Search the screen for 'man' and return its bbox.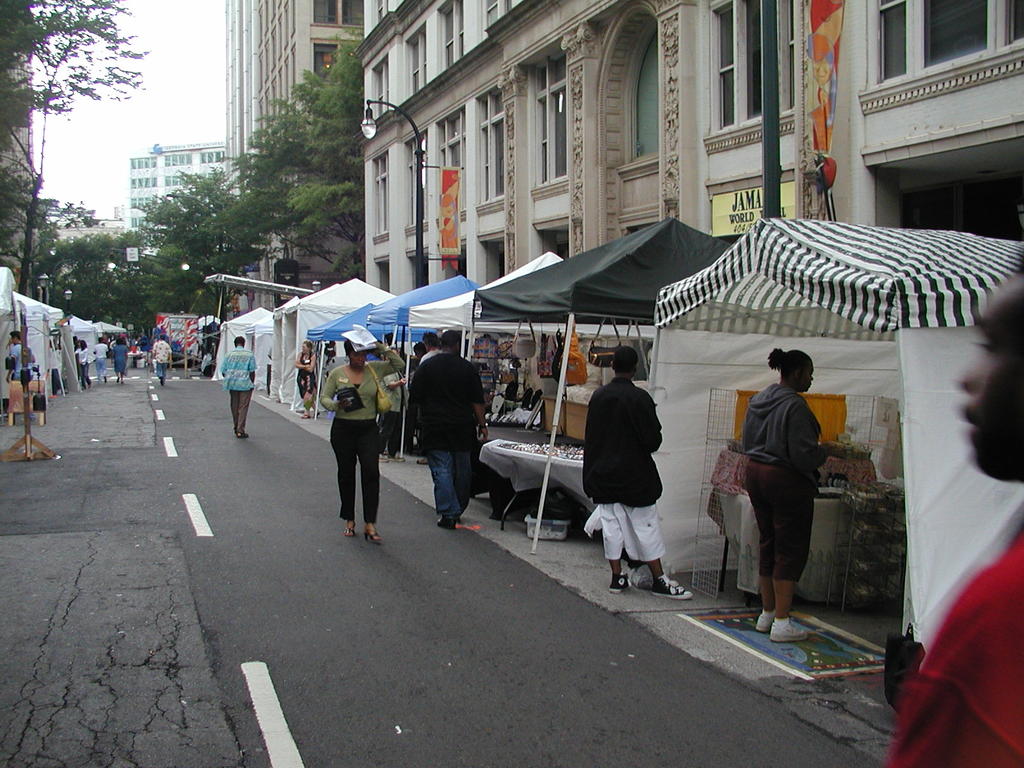
Found: 12, 333, 45, 416.
